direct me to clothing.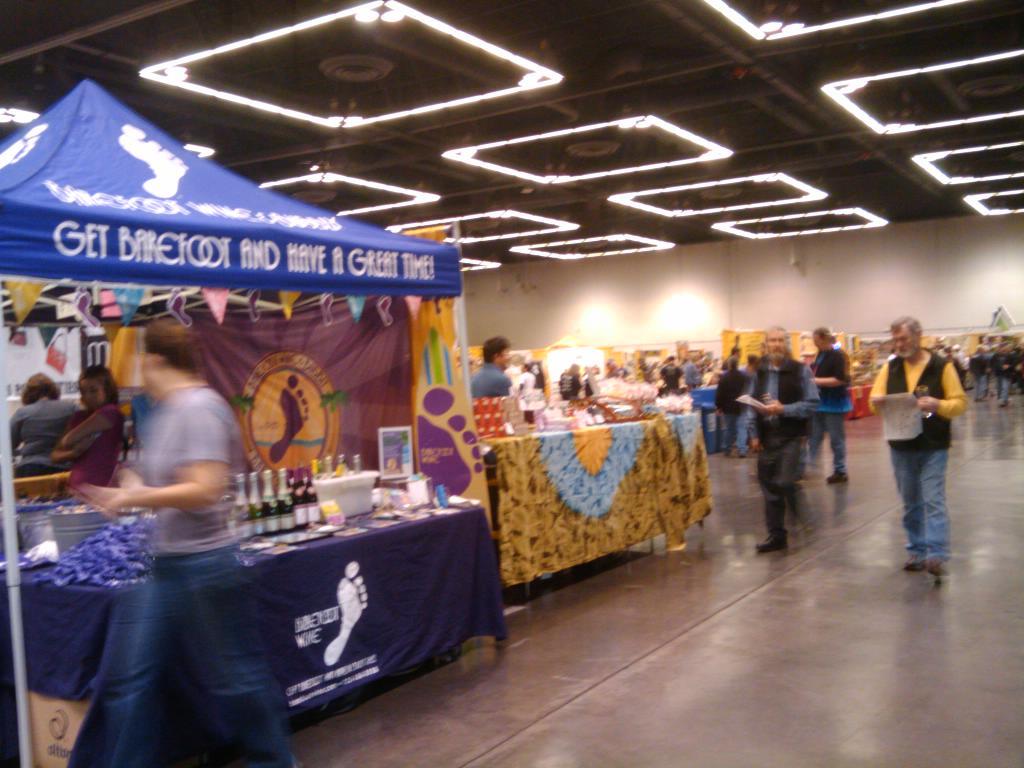
Direction: box=[511, 371, 545, 422].
